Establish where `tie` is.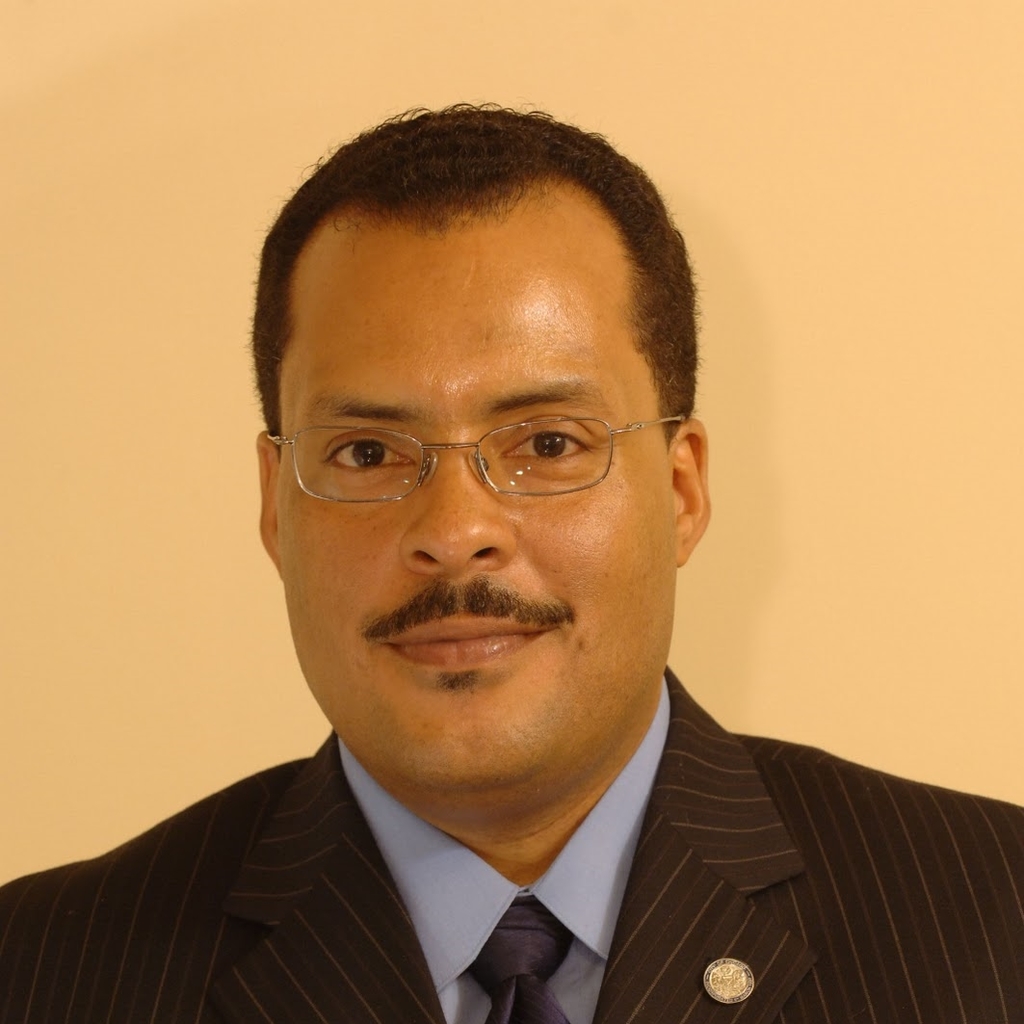
Established at bbox=(469, 894, 575, 1023).
